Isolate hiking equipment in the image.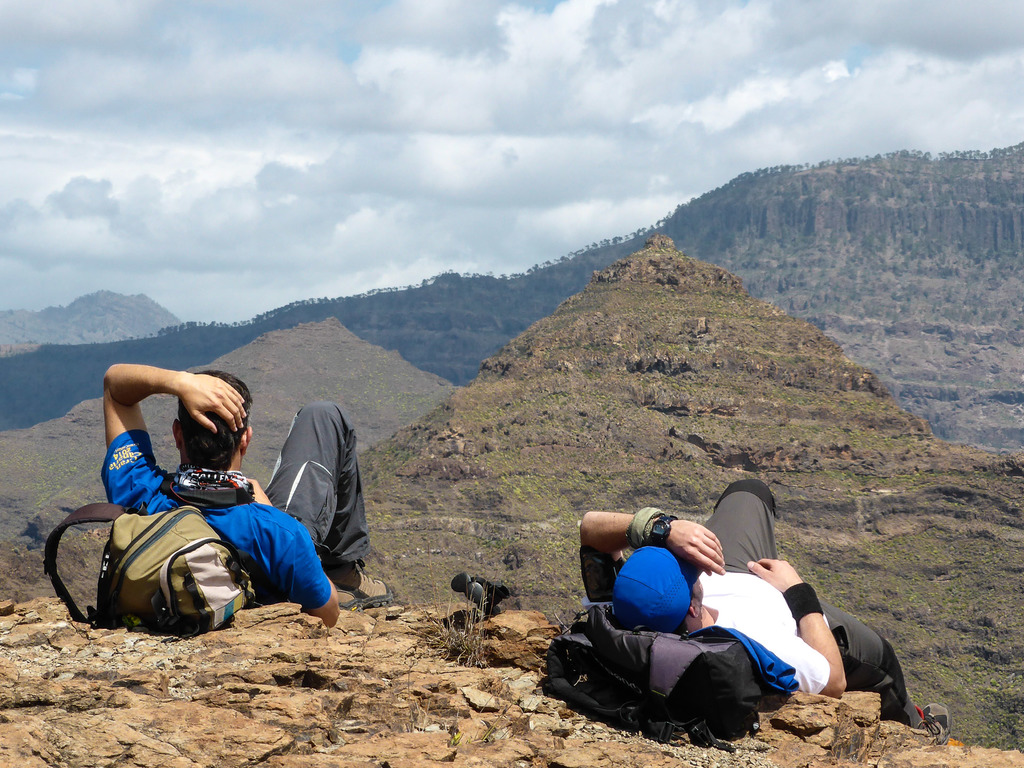
Isolated region: <region>538, 589, 797, 753</region>.
